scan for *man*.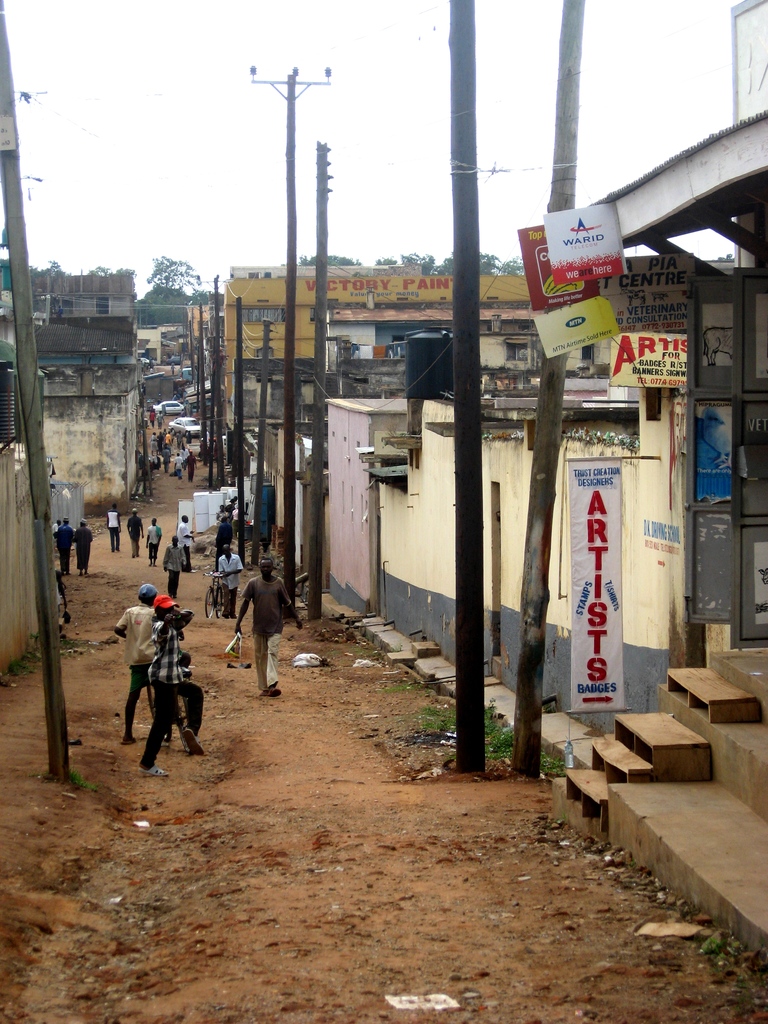
Scan result: {"x1": 219, "y1": 547, "x2": 244, "y2": 617}.
